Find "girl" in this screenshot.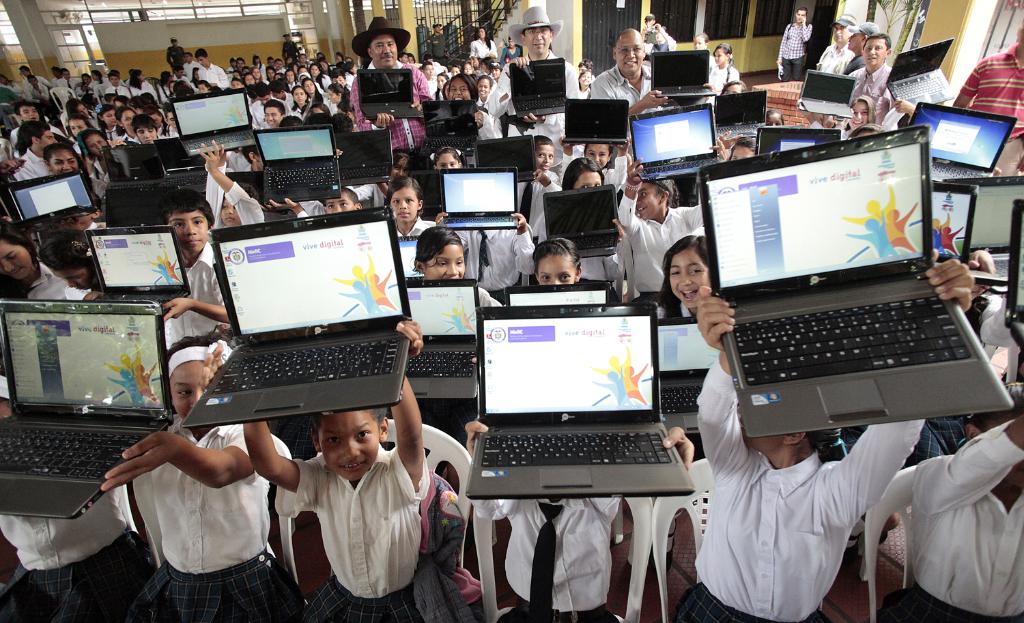
The bounding box for "girl" is x1=653, y1=237, x2=713, y2=320.
